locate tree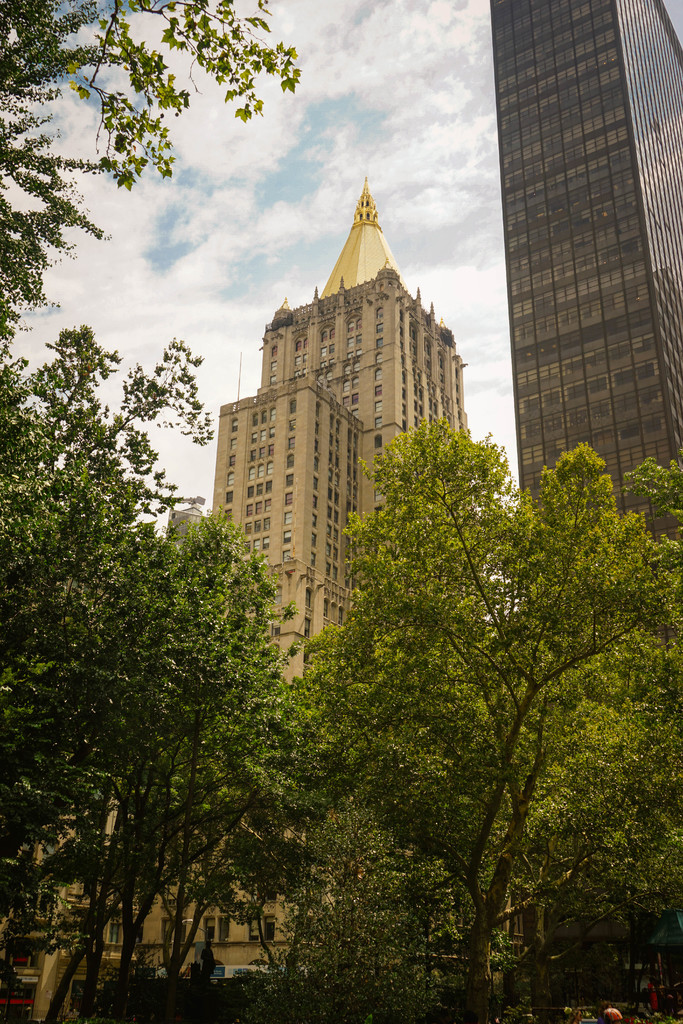
bbox=(0, 0, 290, 364)
